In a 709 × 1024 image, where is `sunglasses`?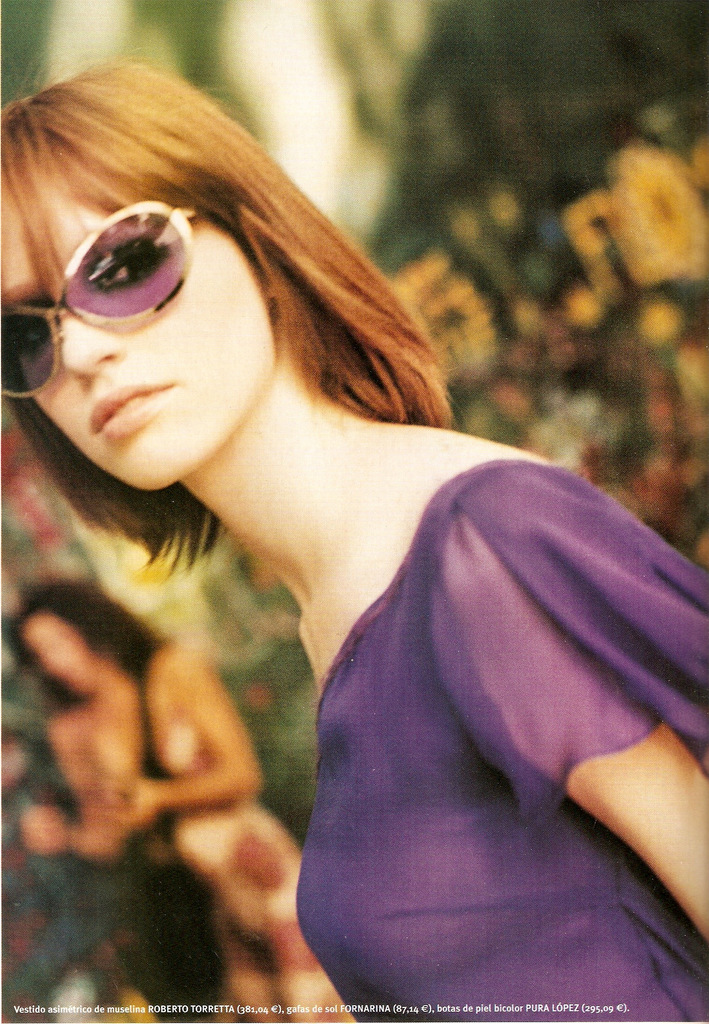
rect(0, 200, 202, 399).
